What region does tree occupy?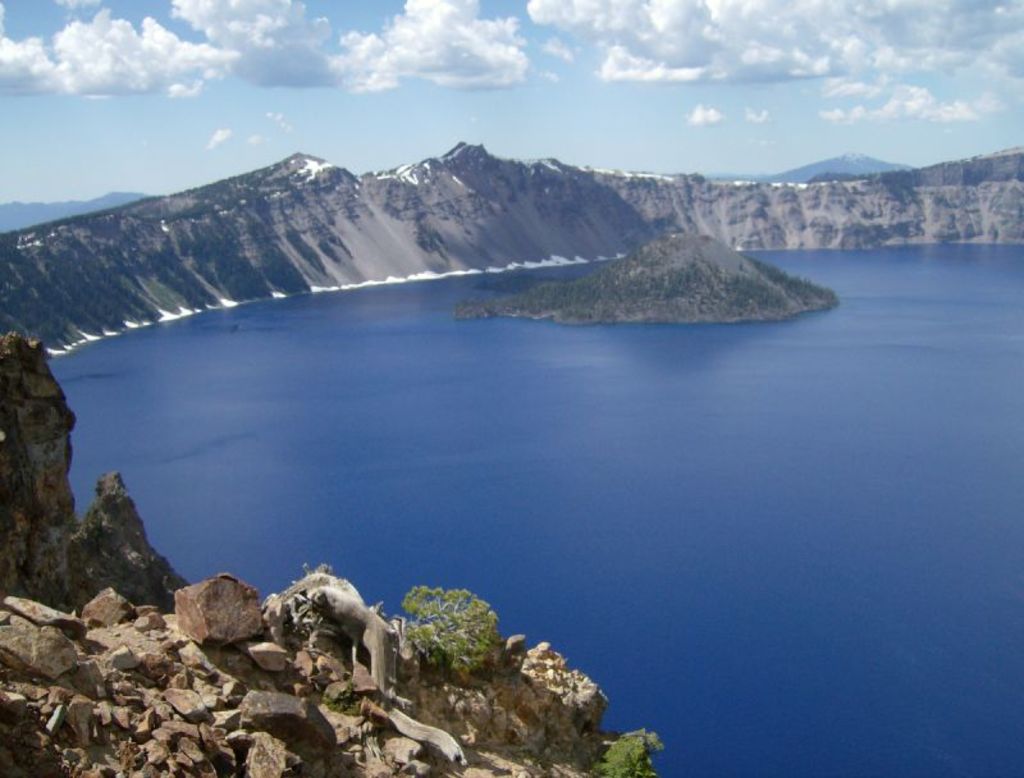
detection(602, 731, 653, 775).
